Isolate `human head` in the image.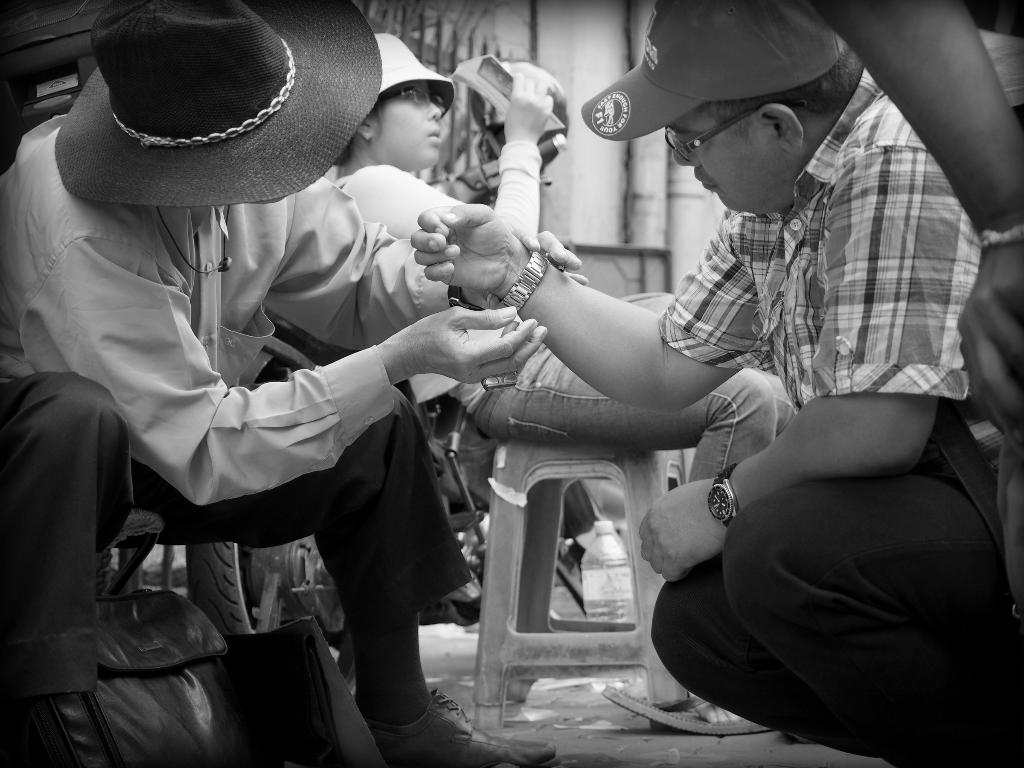
Isolated region: [left=617, top=34, right=854, bottom=207].
